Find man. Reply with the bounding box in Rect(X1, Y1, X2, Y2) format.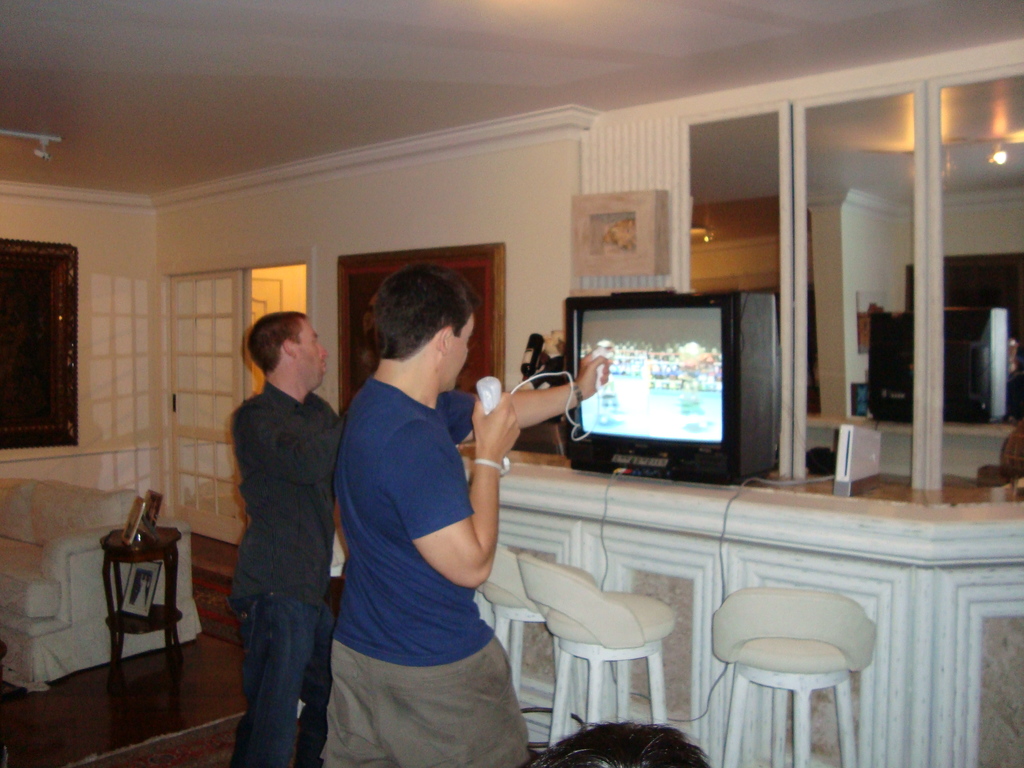
Rect(322, 263, 614, 767).
